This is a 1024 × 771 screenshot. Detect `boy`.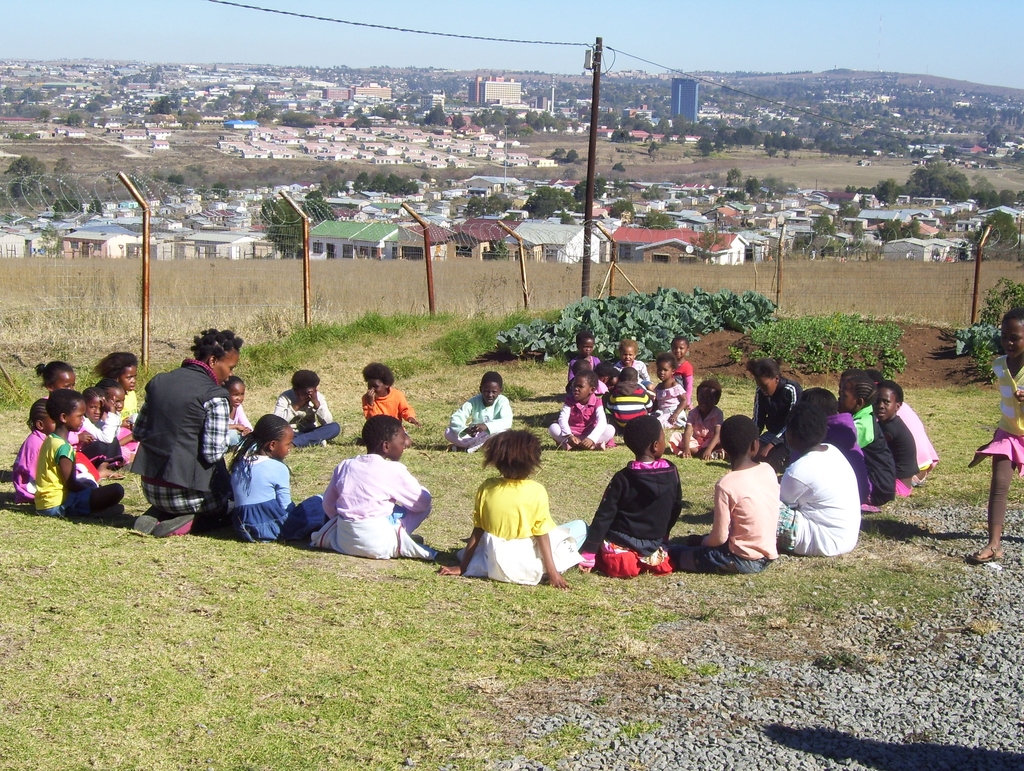
272:368:335:450.
